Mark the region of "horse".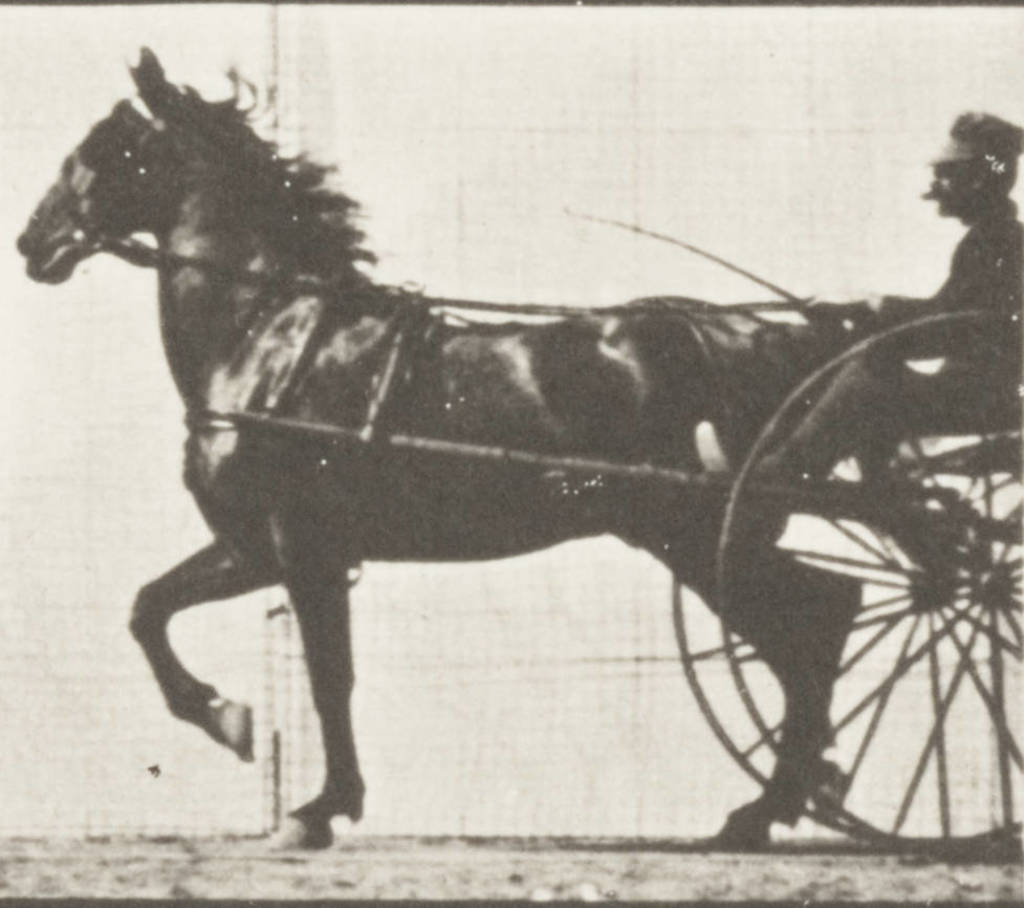
Region: bbox(16, 45, 858, 856).
